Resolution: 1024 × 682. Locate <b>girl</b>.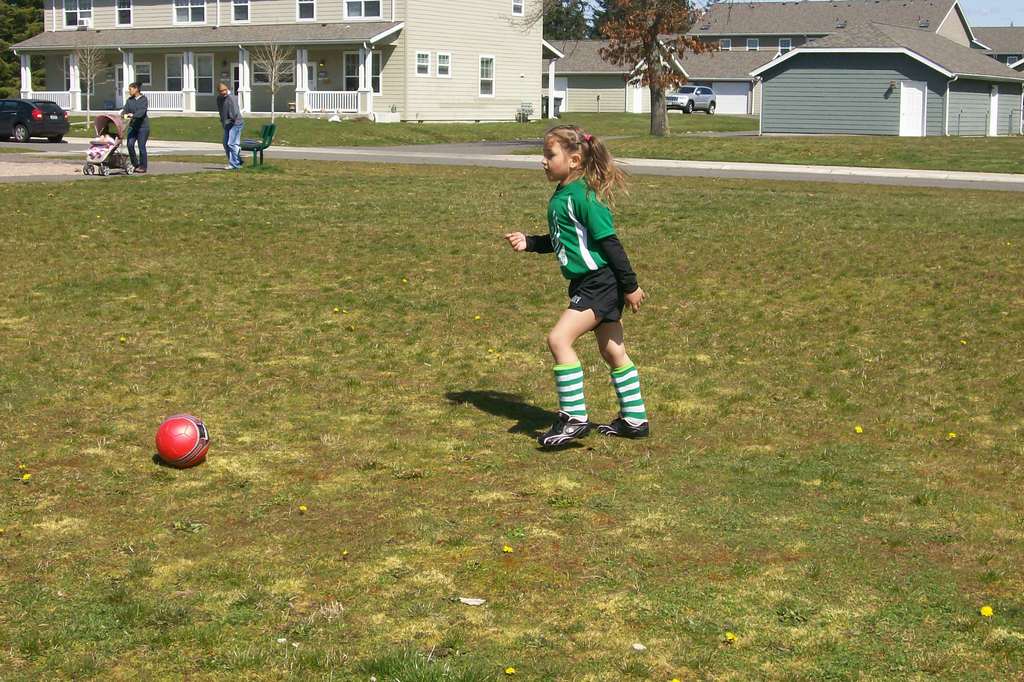
505,125,649,448.
